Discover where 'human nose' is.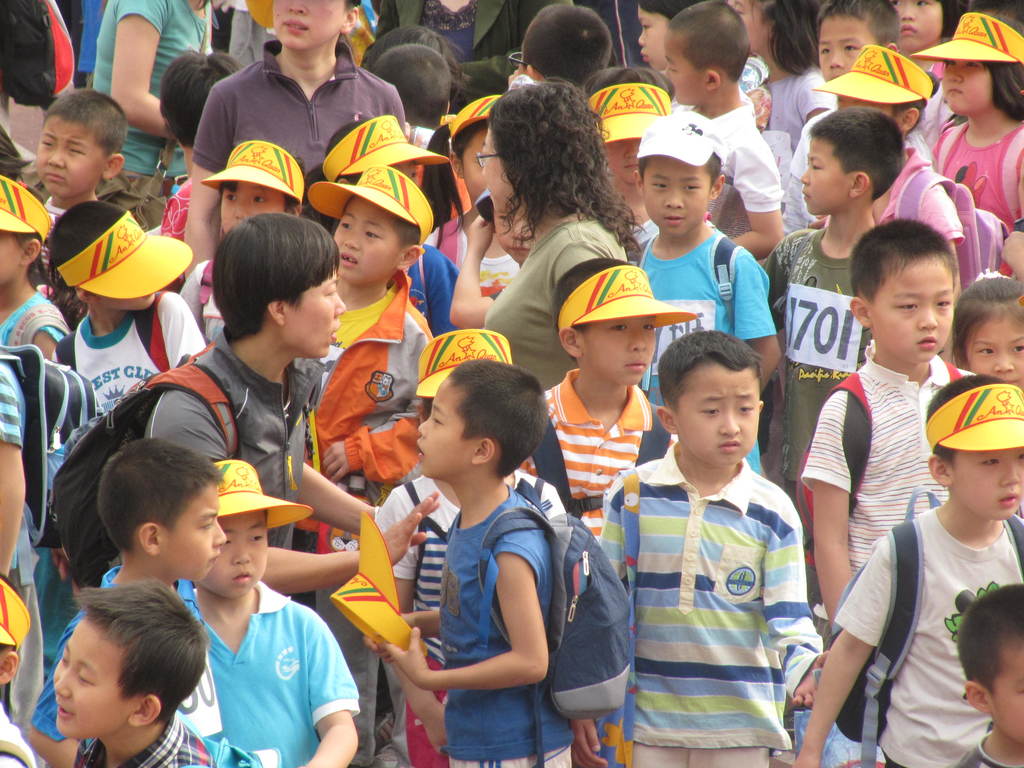
Discovered at bbox=[916, 304, 936, 329].
